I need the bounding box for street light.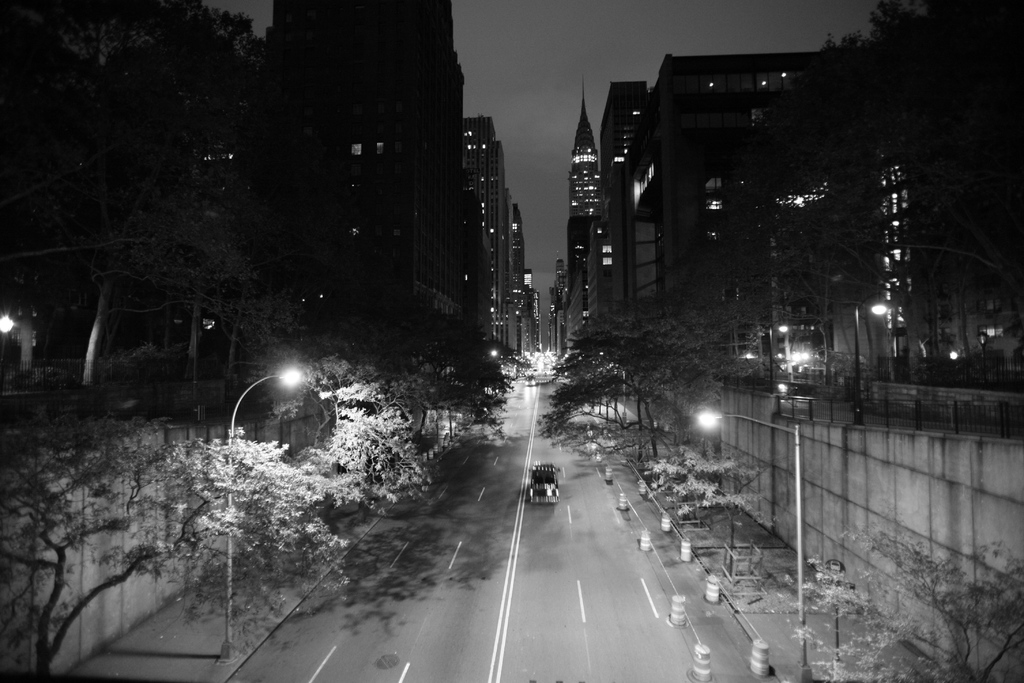
Here it is: (x1=223, y1=366, x2=300, y2=662).
